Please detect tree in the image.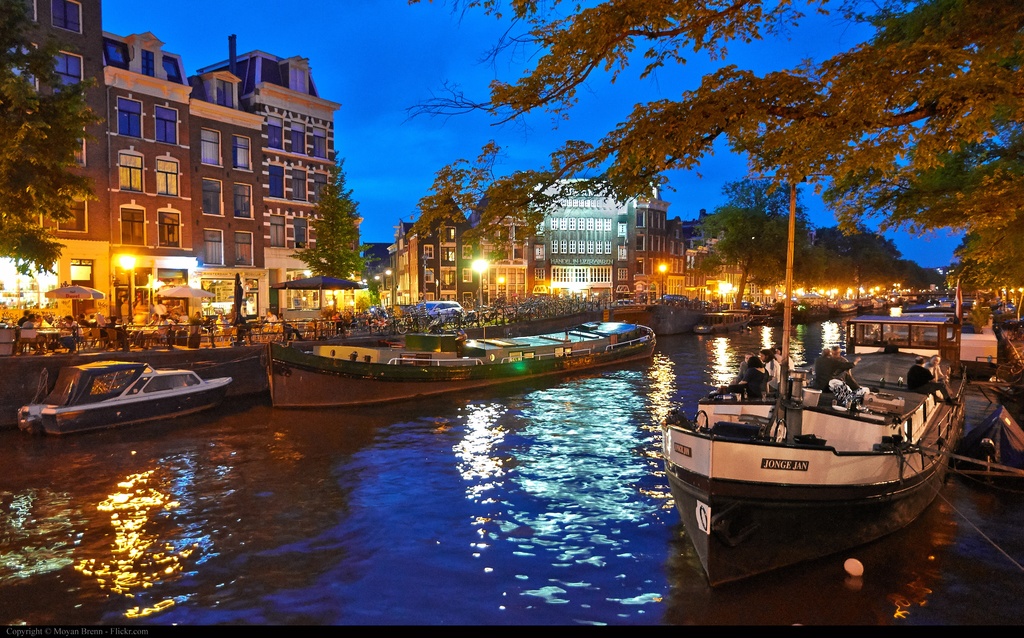
bbox=[394, 0, 1023, 295].
